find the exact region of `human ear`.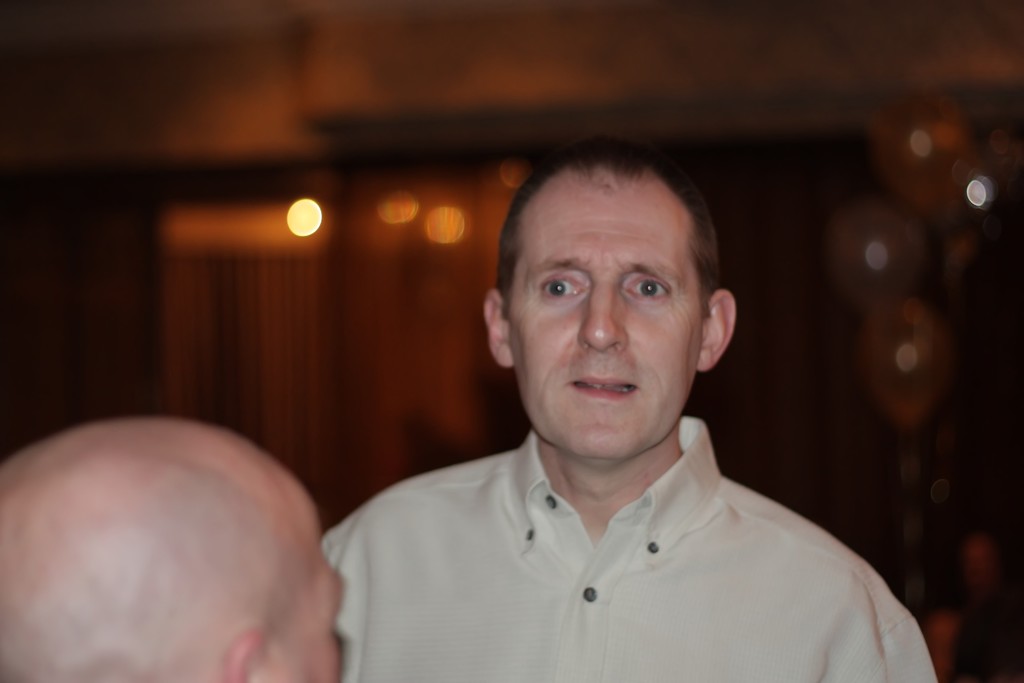
Exact region: crop(696, 287, 735, 371).
